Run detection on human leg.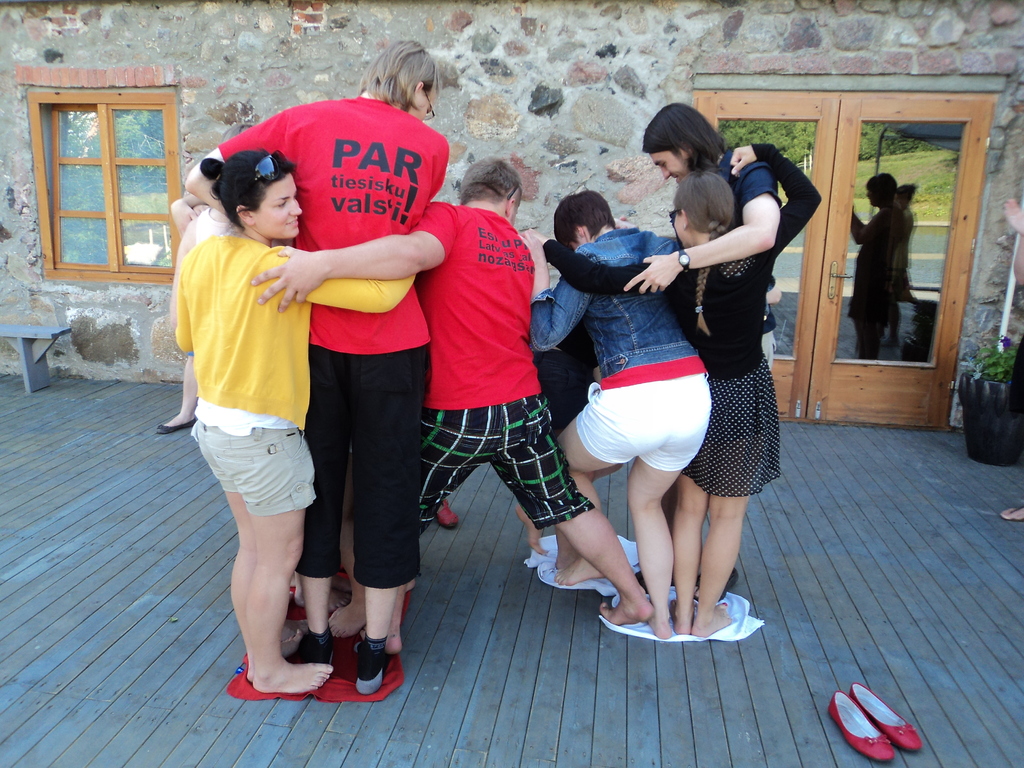
Result: x1=669 y1=456 x2=701 y2=633.
